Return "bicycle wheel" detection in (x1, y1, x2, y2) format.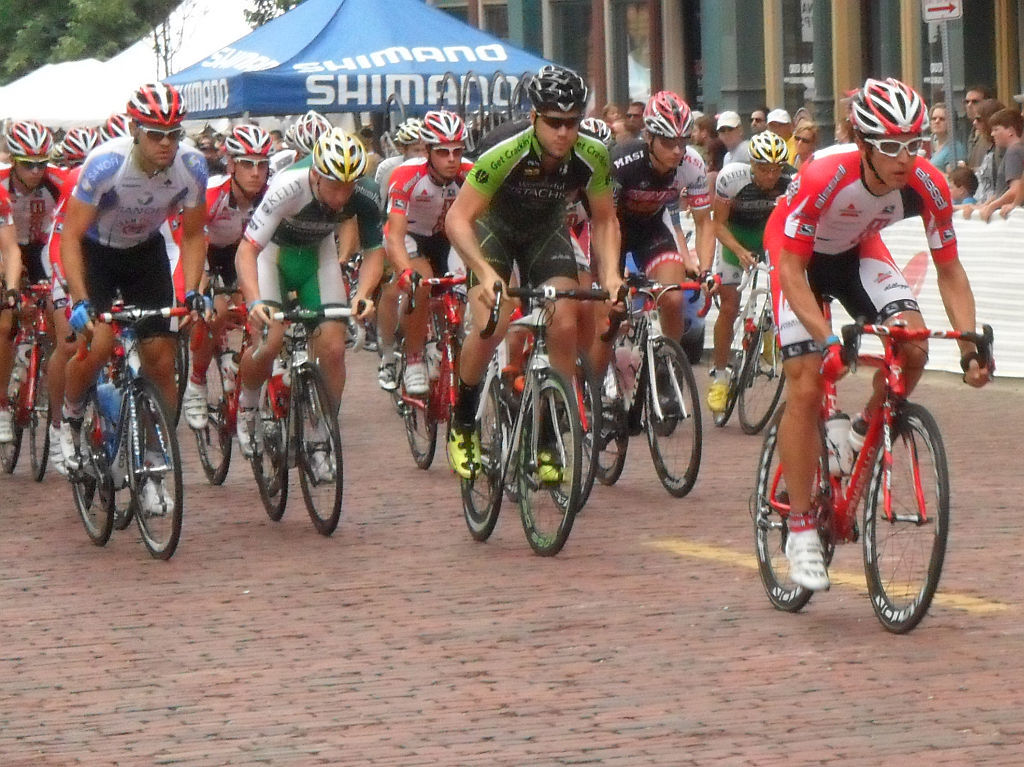
(537, 357, 596, 526).
